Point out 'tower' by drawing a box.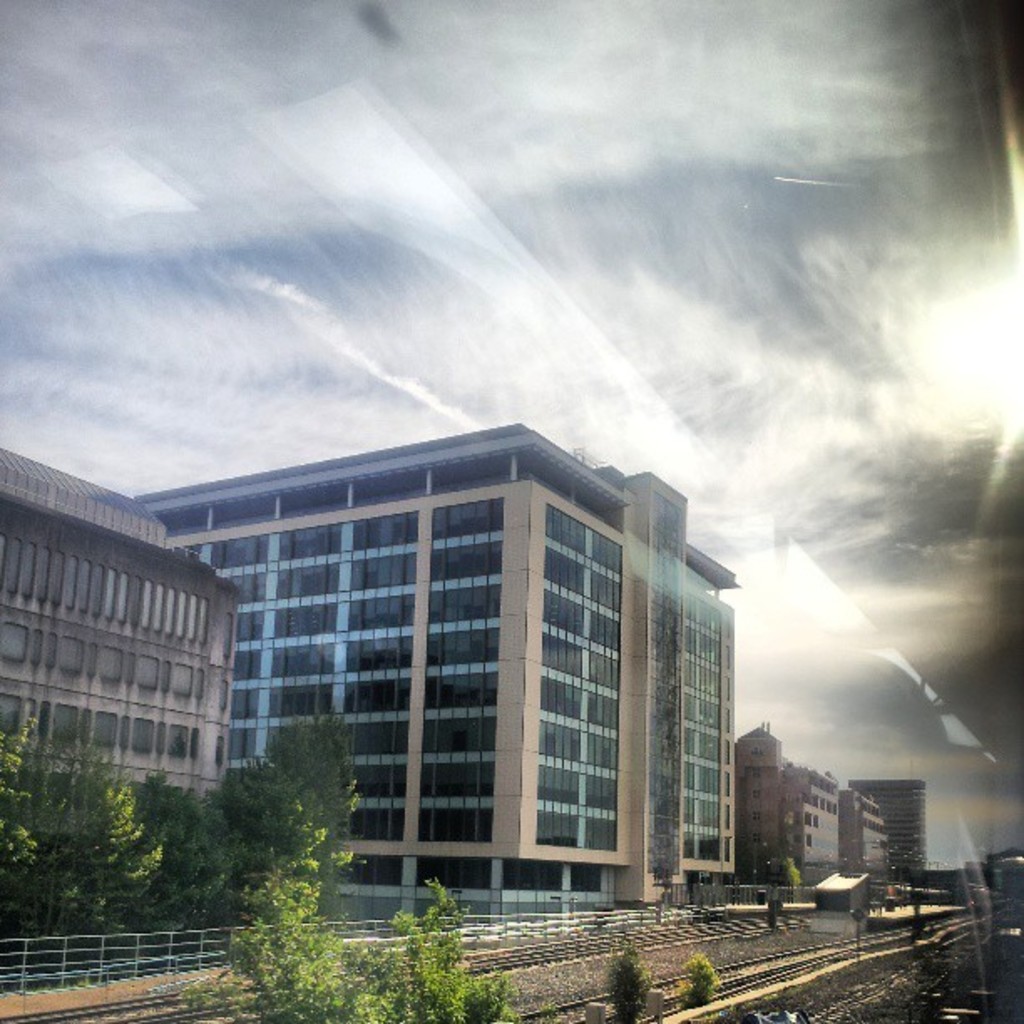
(847, 780, 934, 875).
